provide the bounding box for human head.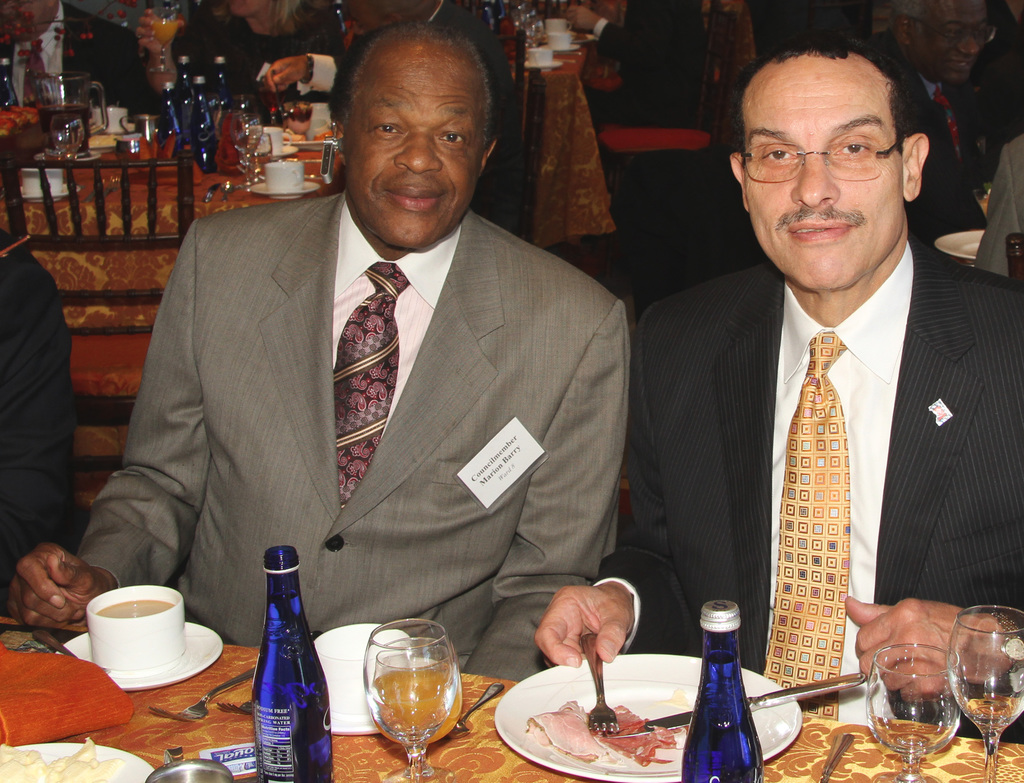
<region>727, 31, 928, 305</region>.
